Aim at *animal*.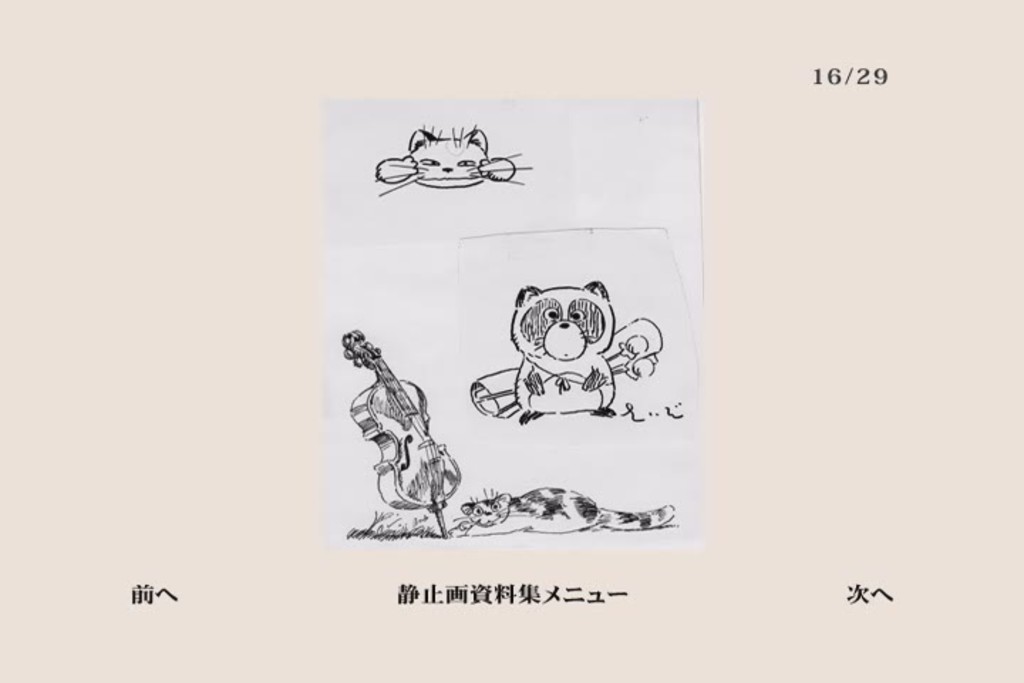
Aimed at pyautogui.locateOnScreen(373, 125, 536, 198).
